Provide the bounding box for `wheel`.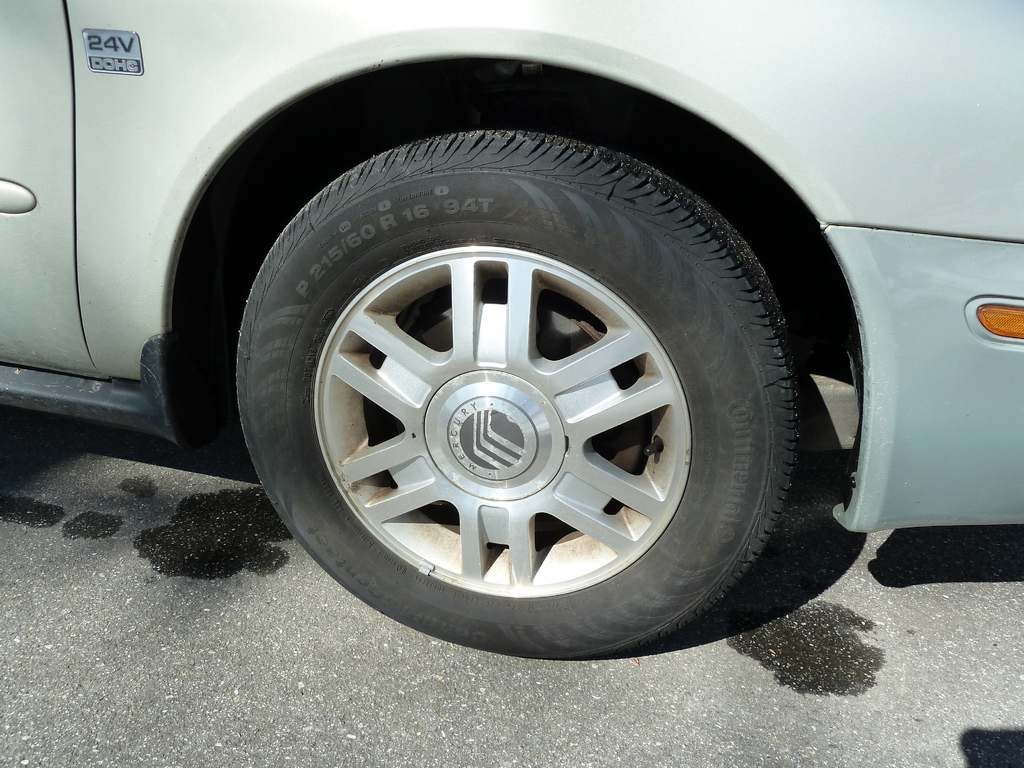
detection(237, 127, 803, 660).
